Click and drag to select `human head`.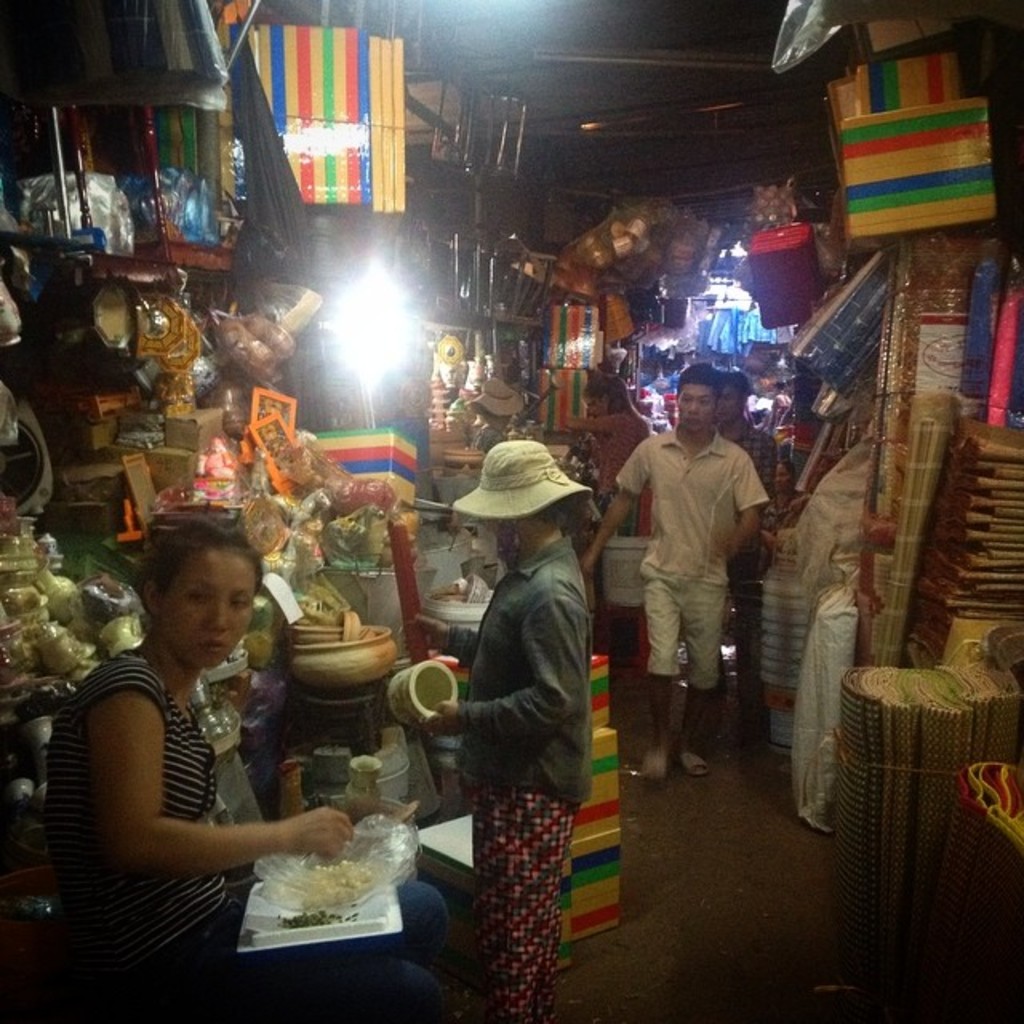
Selection: {"left": 720, "top": 370, "right": 750, "bottom": 424}.
